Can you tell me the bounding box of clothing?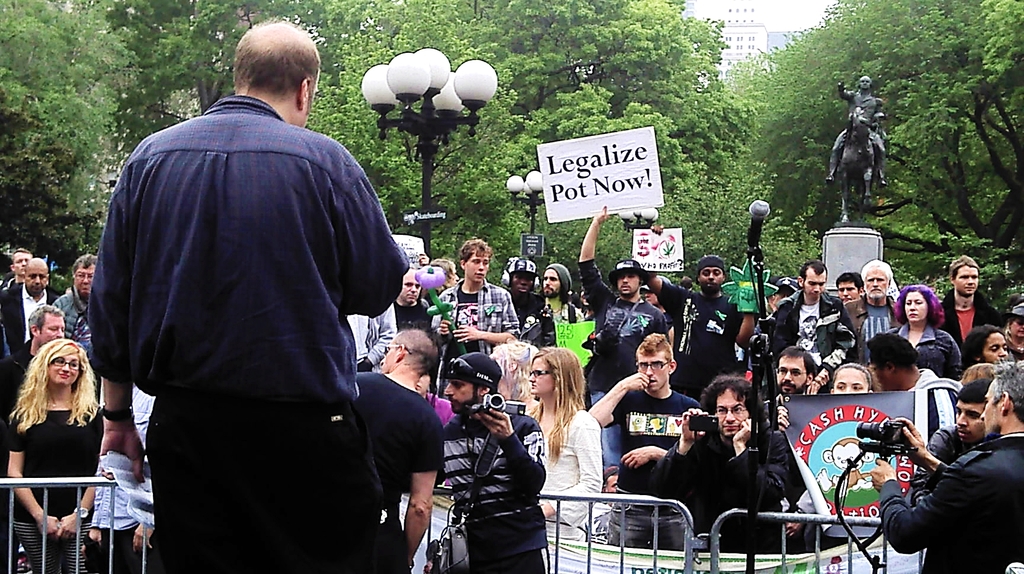
66/284/100/386.
